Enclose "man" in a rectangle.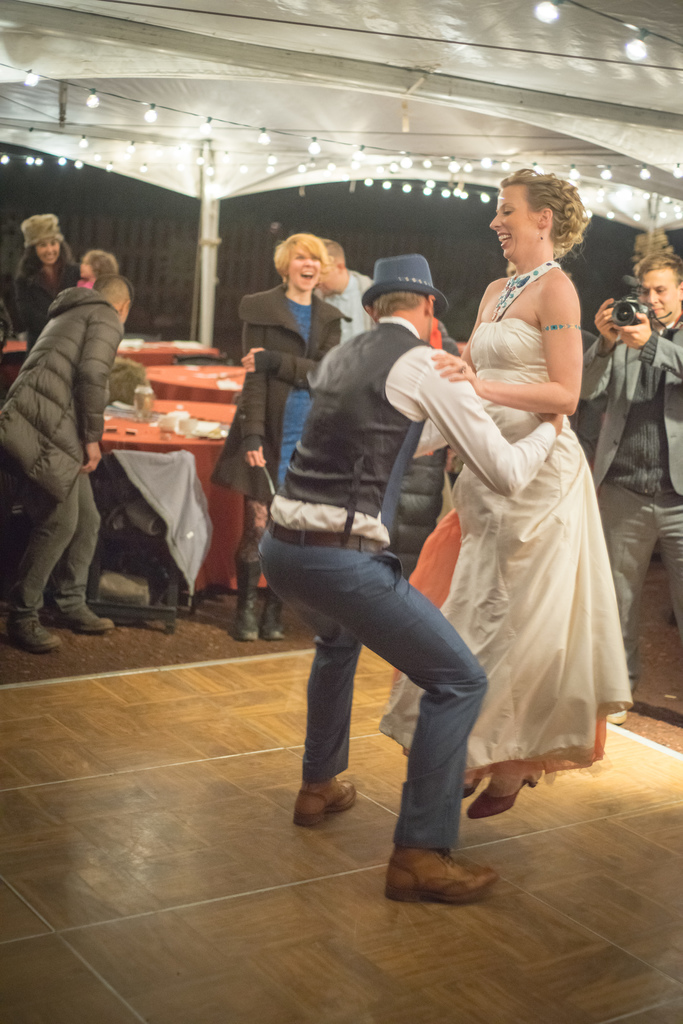
{"x1": 312, "y1": 237, "x2": 369, "y2": 340}.
